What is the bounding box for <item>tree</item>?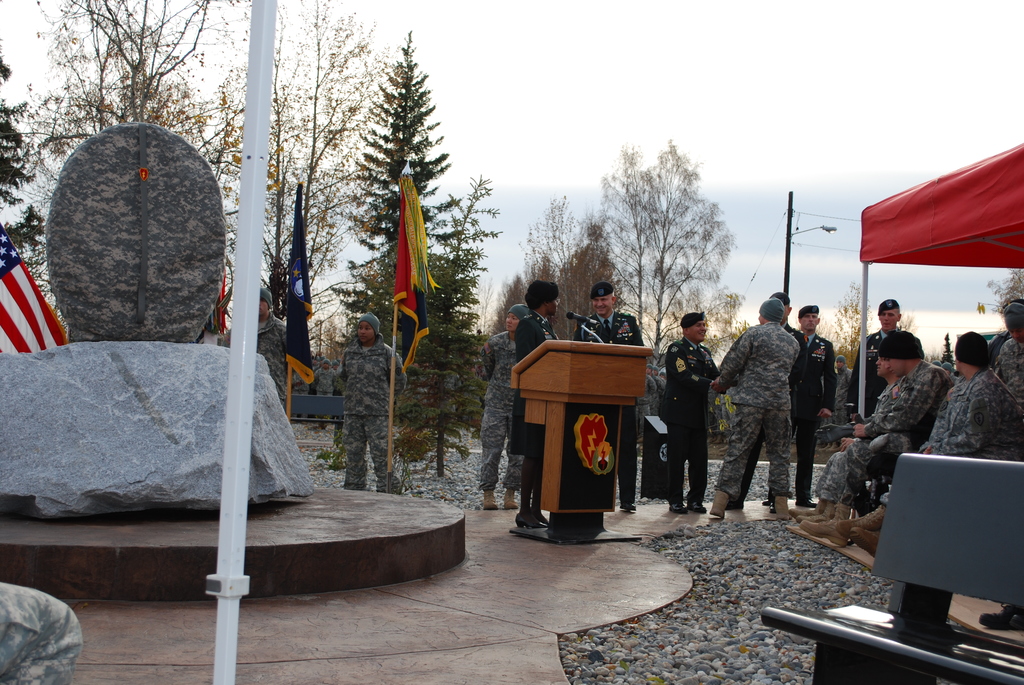
{"x1": 661, "y1": 289, "x2": 751, "y2": 352}.
